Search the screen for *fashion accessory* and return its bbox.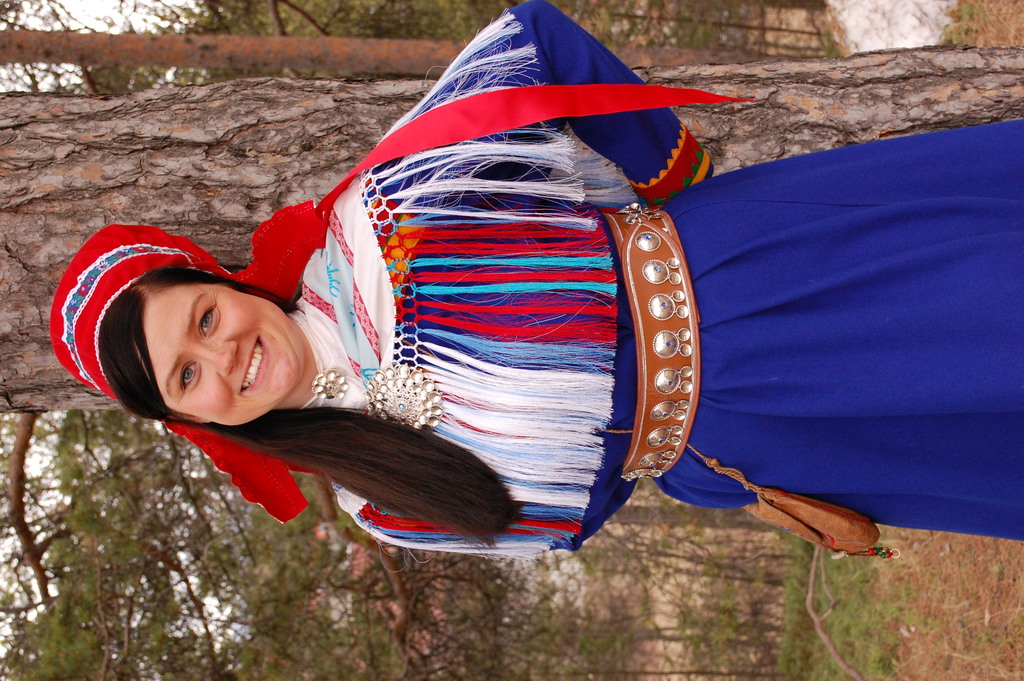
Found: <region>47, 83, 756, 526</region>.
